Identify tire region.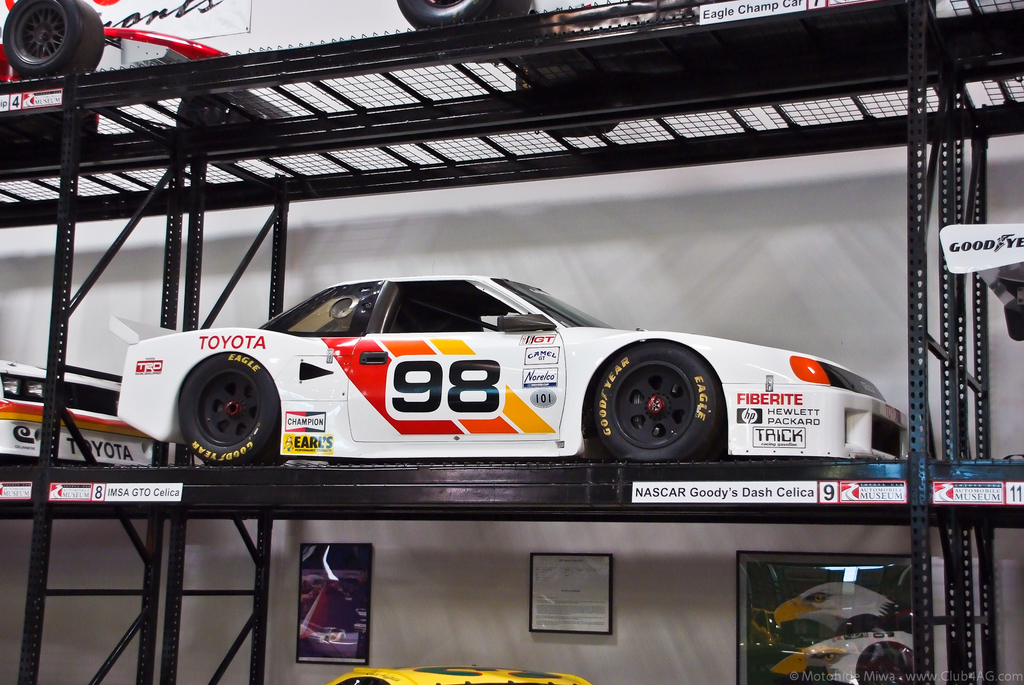
Region: (left=389, top=0, right=532, bottom=31).
